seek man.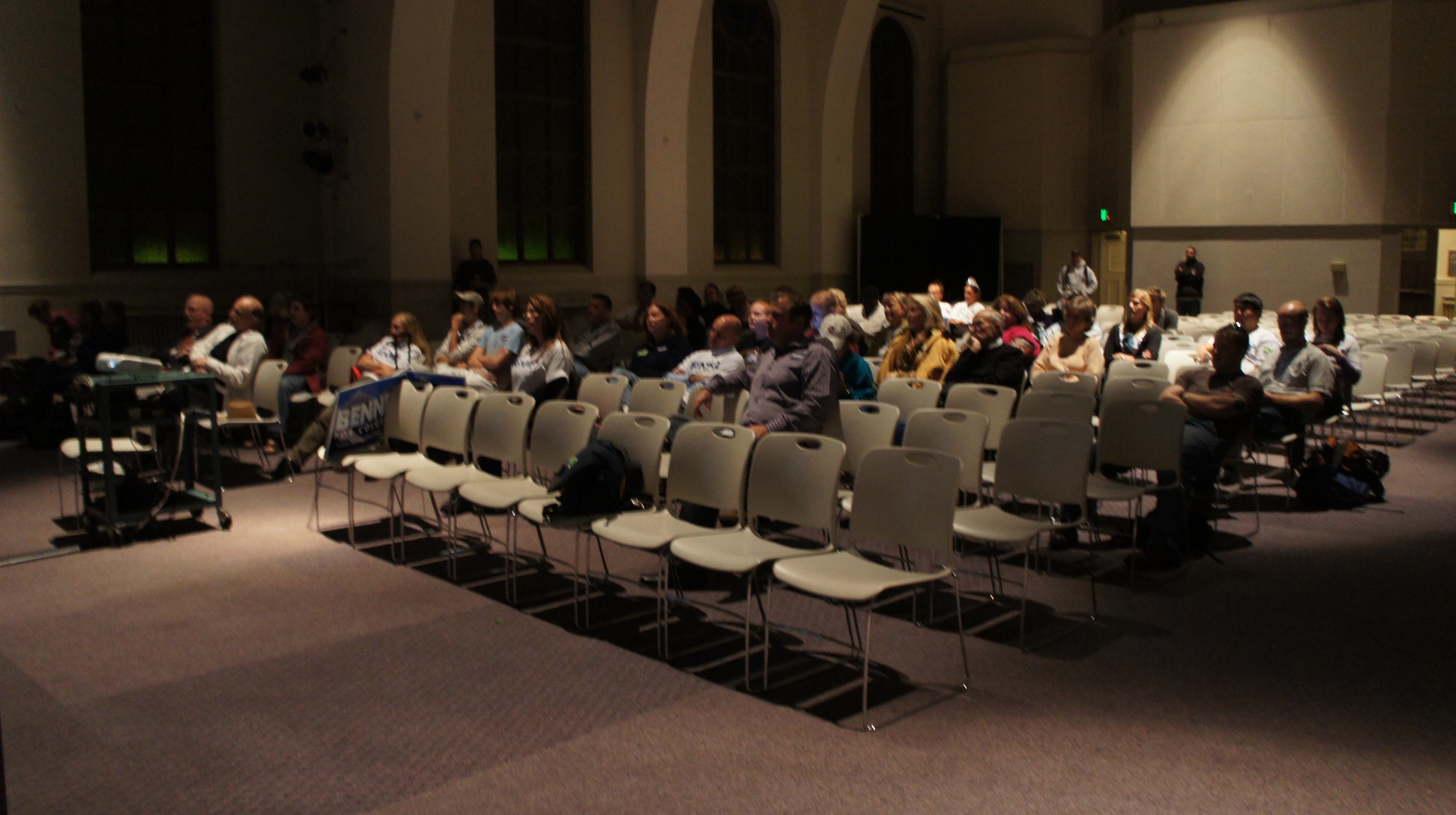
(500, 134, 549, 237).
